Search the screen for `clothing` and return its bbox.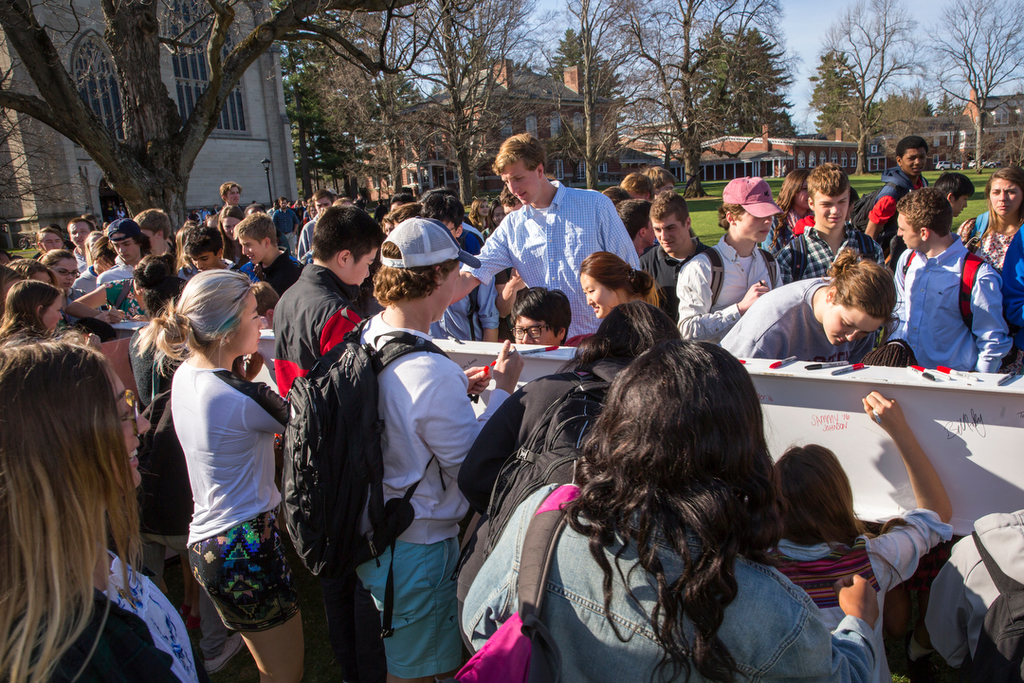
Found: bbox=[680, 239, 773, 345].
